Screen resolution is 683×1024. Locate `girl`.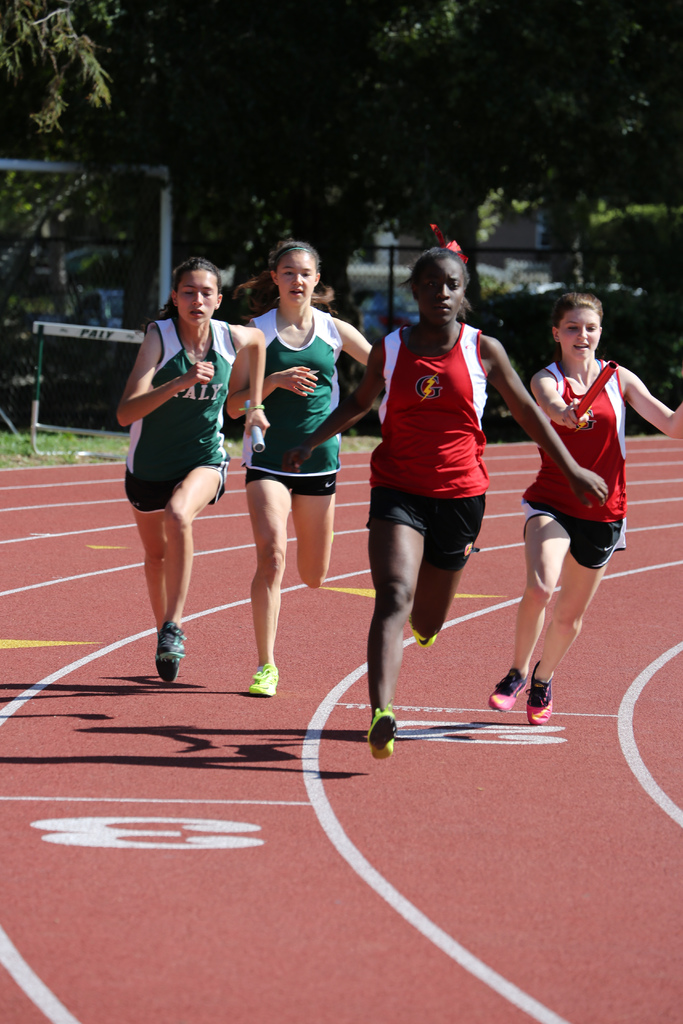
locate(281, 246, 605, 753).
